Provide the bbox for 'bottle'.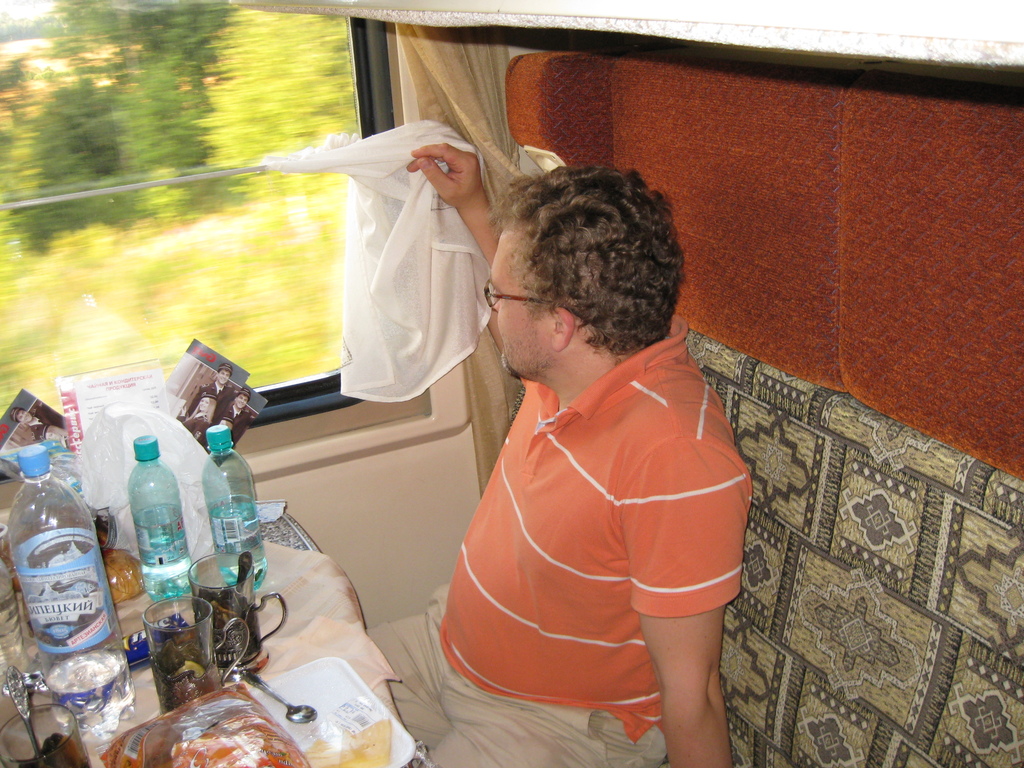
bbox=[4, 442, 139, 749].
